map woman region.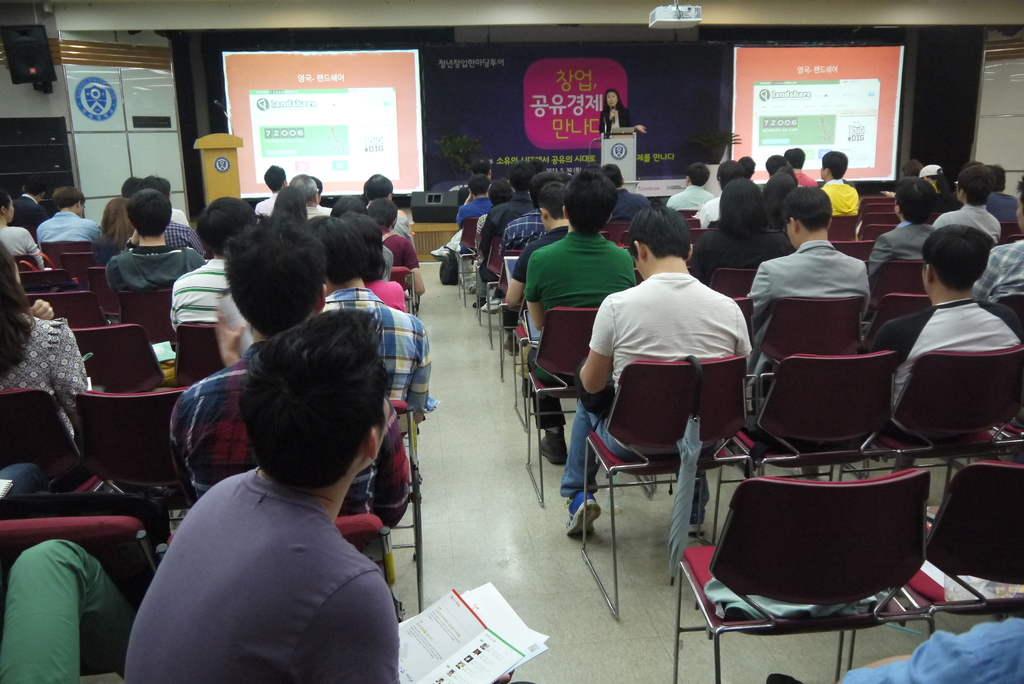
Mapped to crop(344, 211, 406, 313).
